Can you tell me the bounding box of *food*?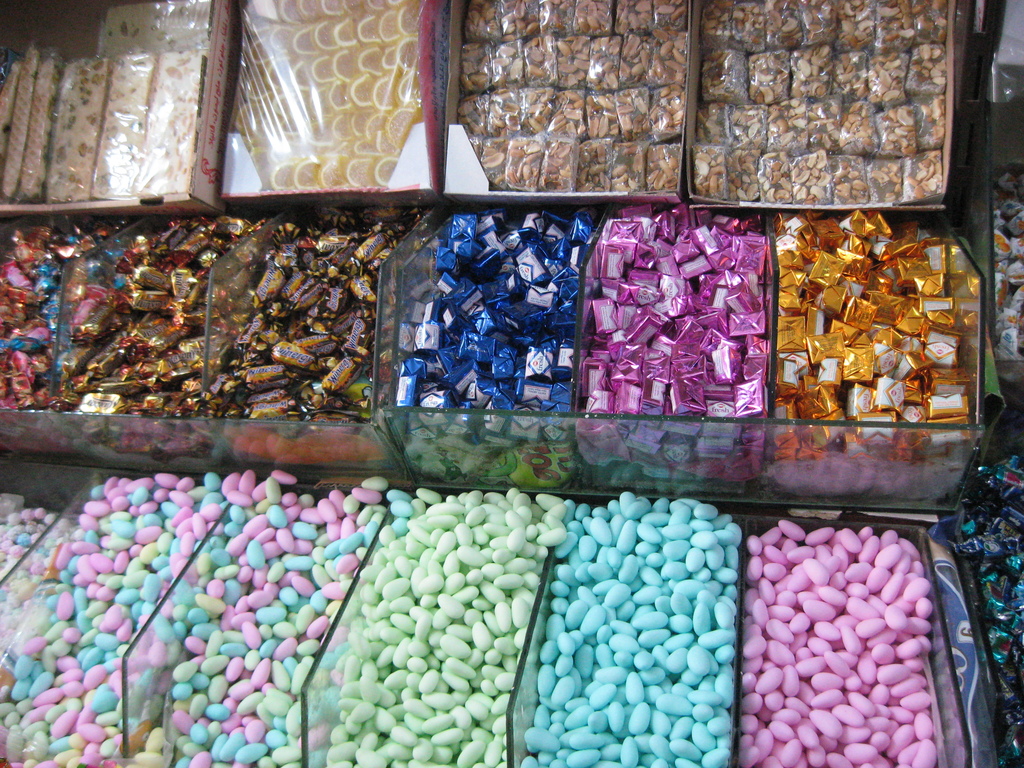
<box>466,0,688,195</box>.
